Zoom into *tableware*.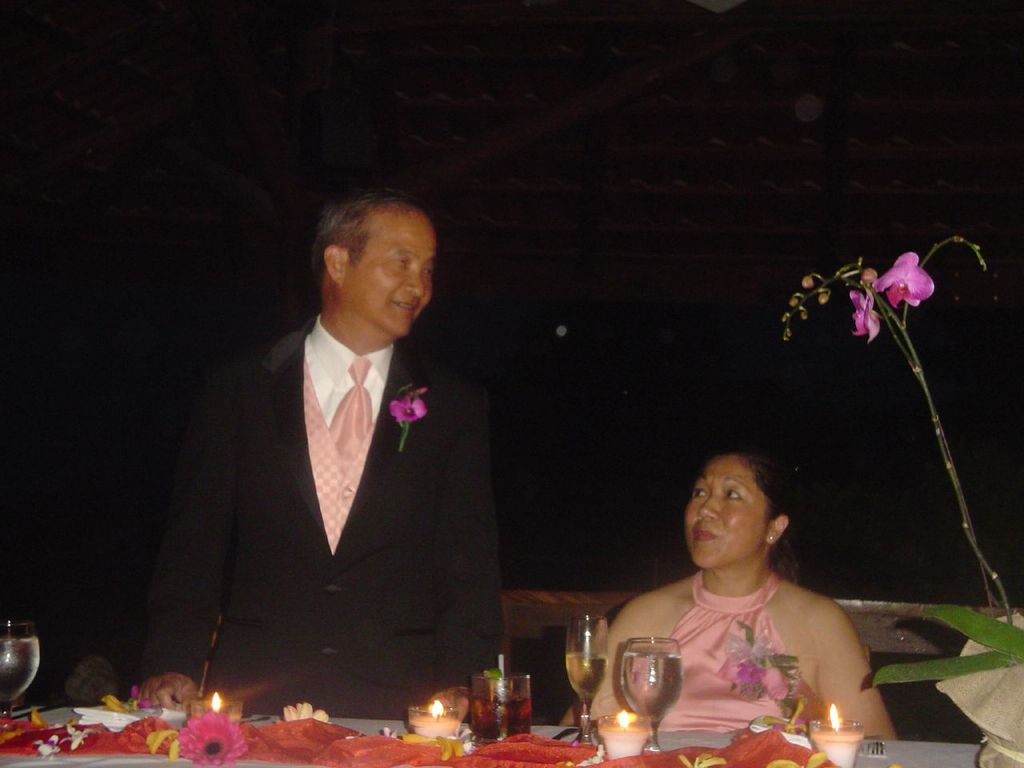
Zoom target: bbox(0, 622, 42, 728).
